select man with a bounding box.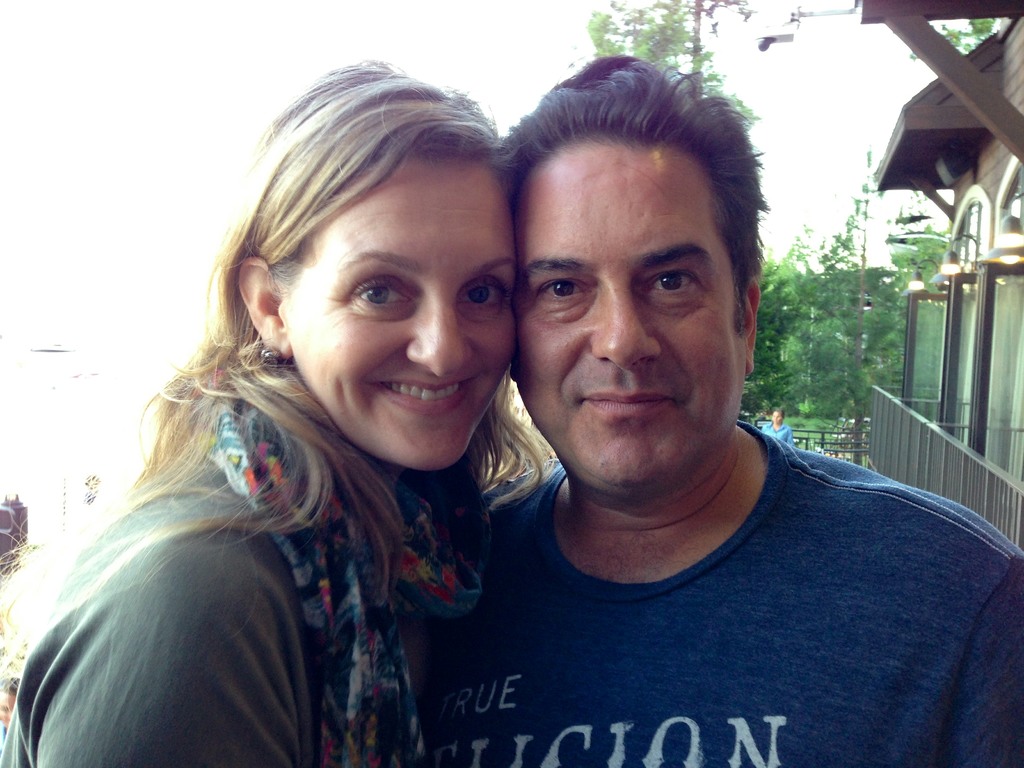
<region>407, 52, 1023, 767</region>.
